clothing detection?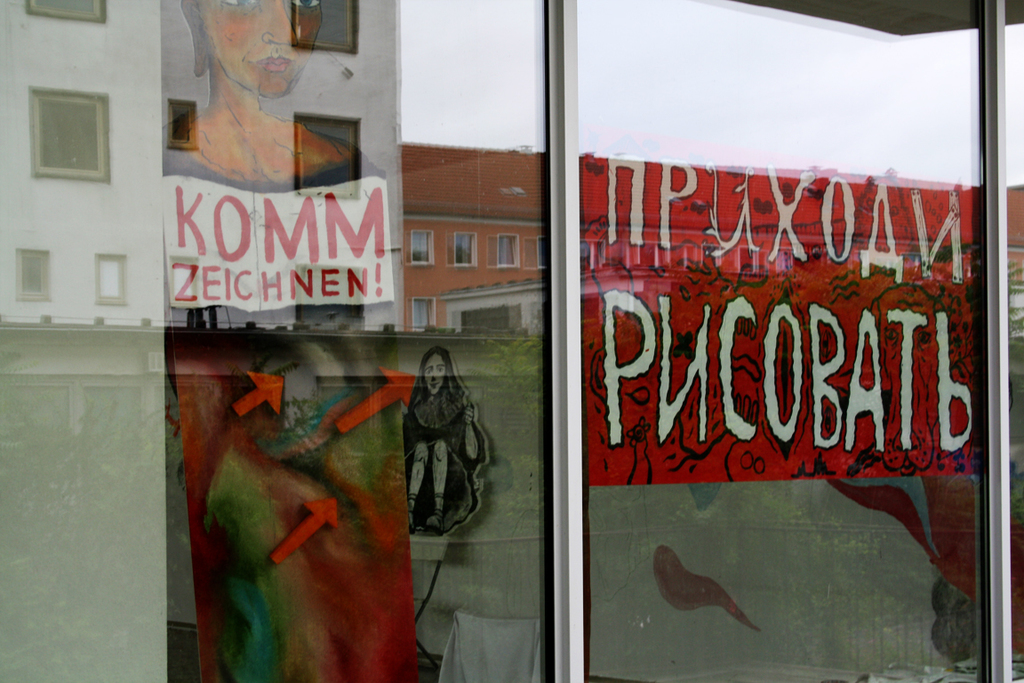
bbox=[390, 359, 468, 536]
